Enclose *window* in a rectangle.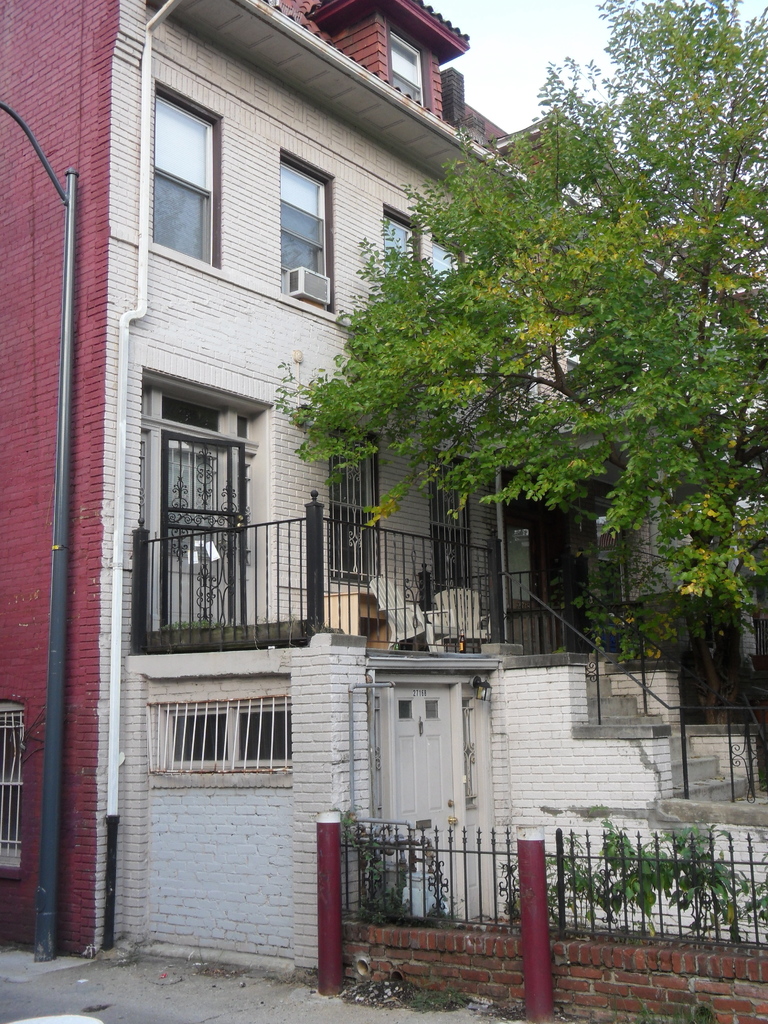
(383, 202, 420, 281).
